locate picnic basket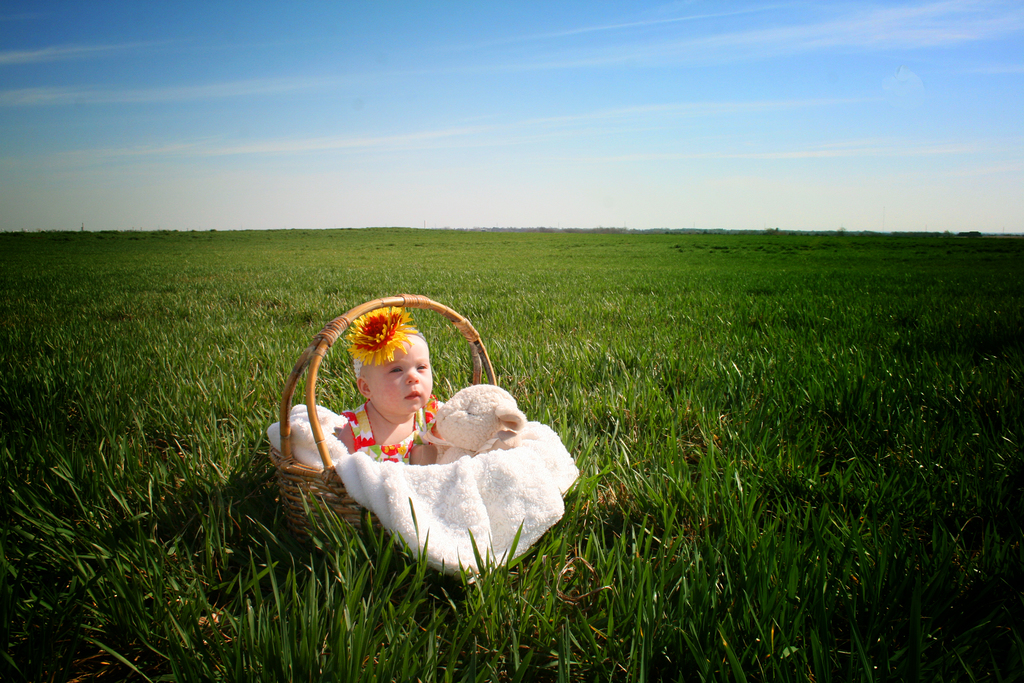
x1=266 y1=292 x2=497 y2=555
